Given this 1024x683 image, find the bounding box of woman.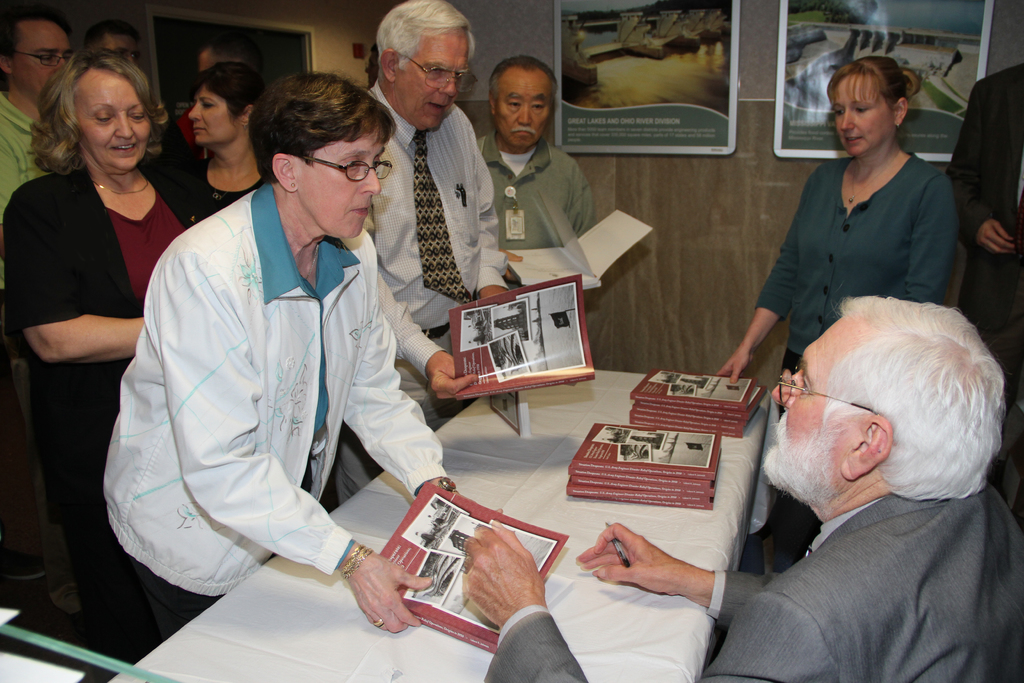
179:62:267:224.
